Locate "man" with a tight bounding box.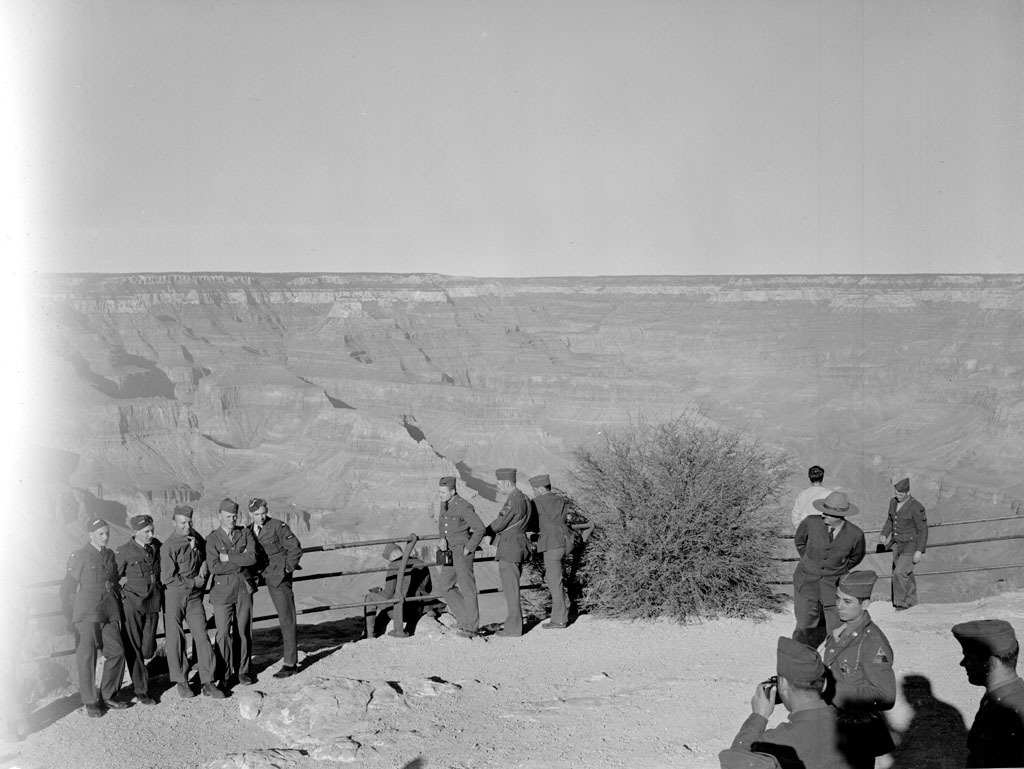
Rect(793, 495, 880, 673).
